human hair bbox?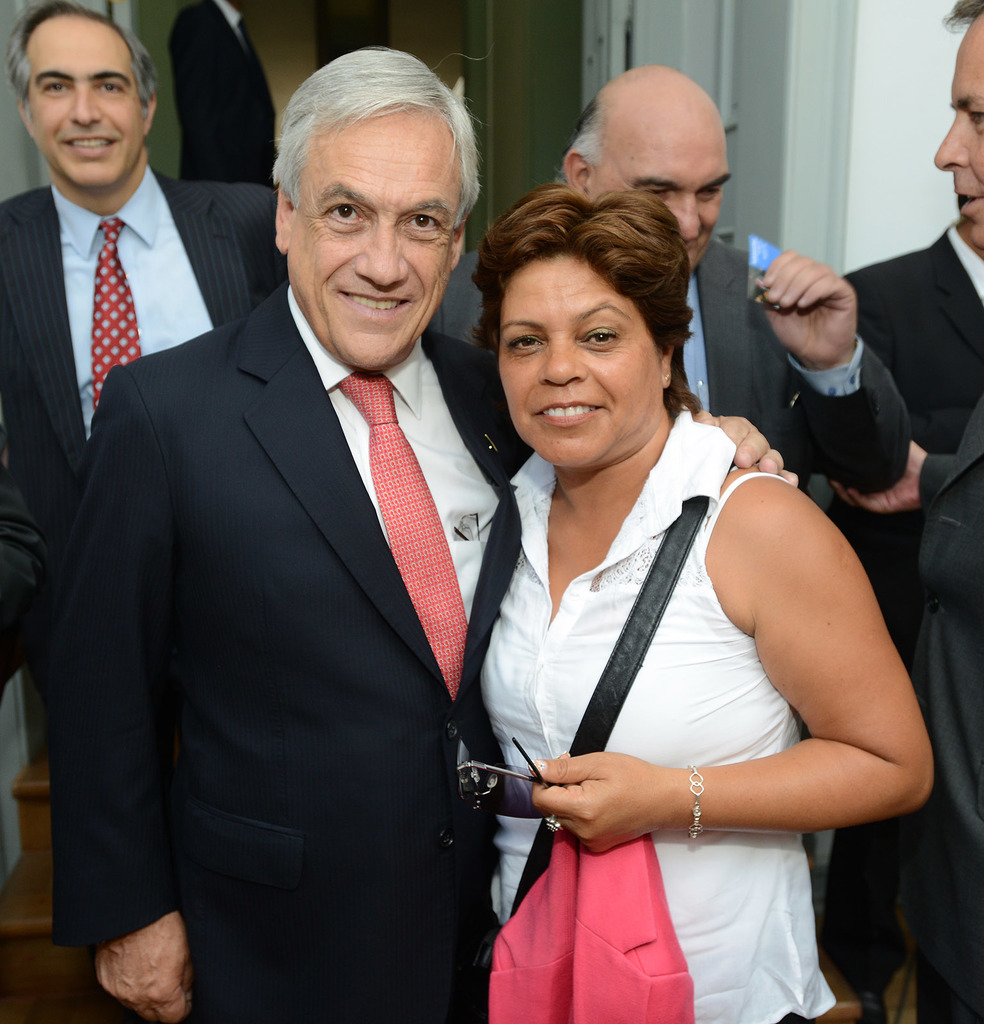
(x1=565, y1=96, x2=608, y2=162)
